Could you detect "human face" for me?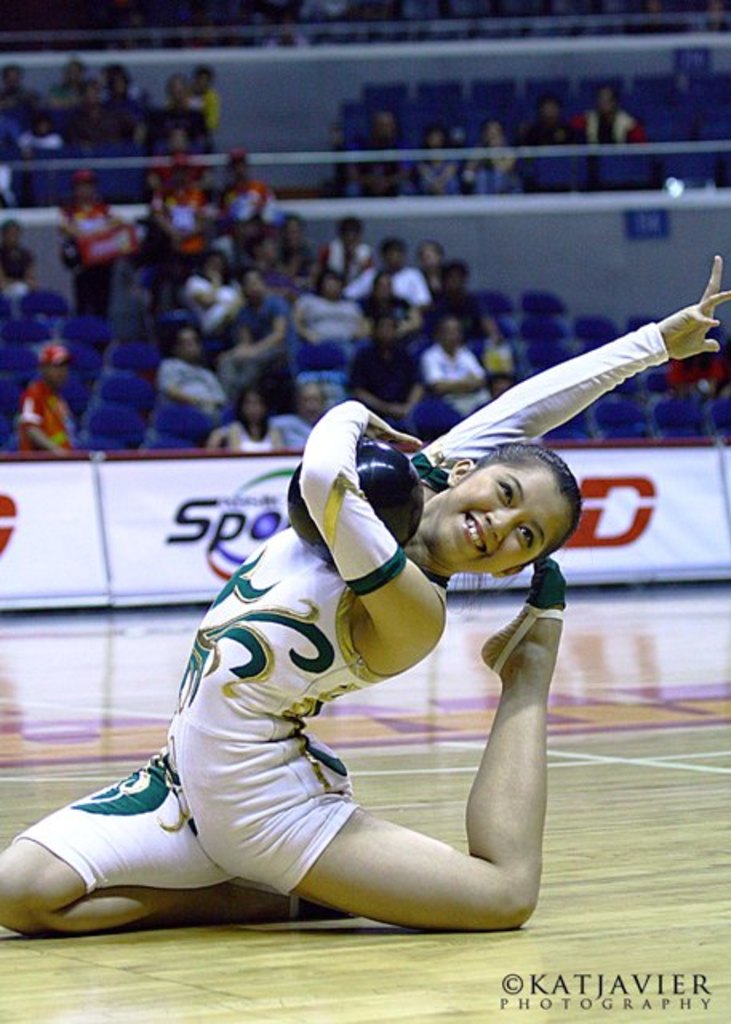
Detection result: [x1=430, y1=462, x2=576, y2=574].
